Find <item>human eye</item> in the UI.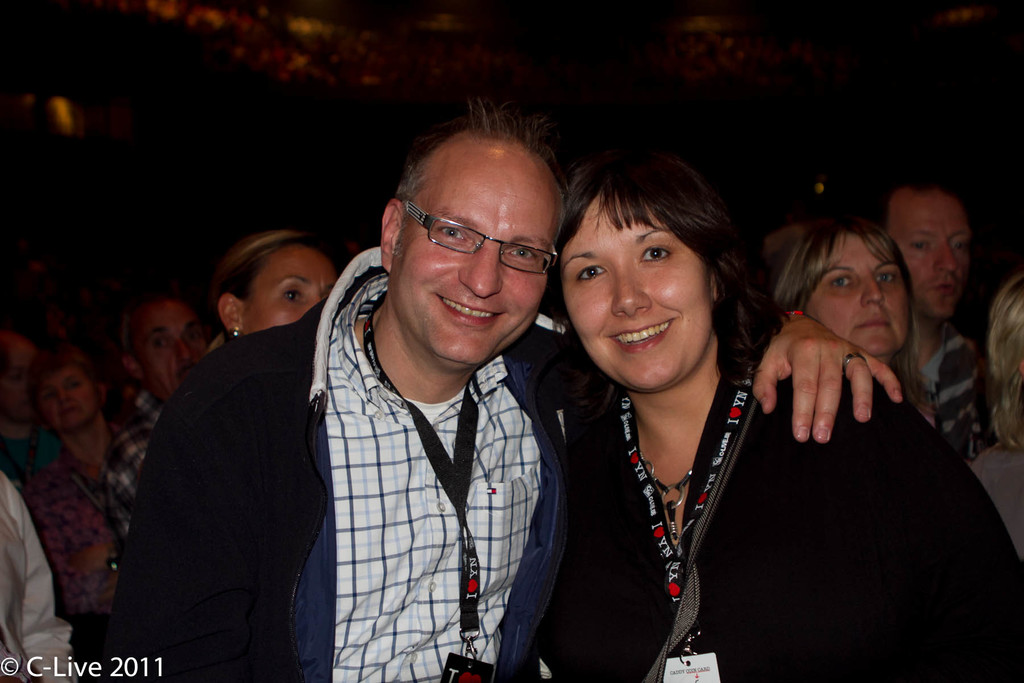
UI element at bbox=(909, 240, 929, 252).
